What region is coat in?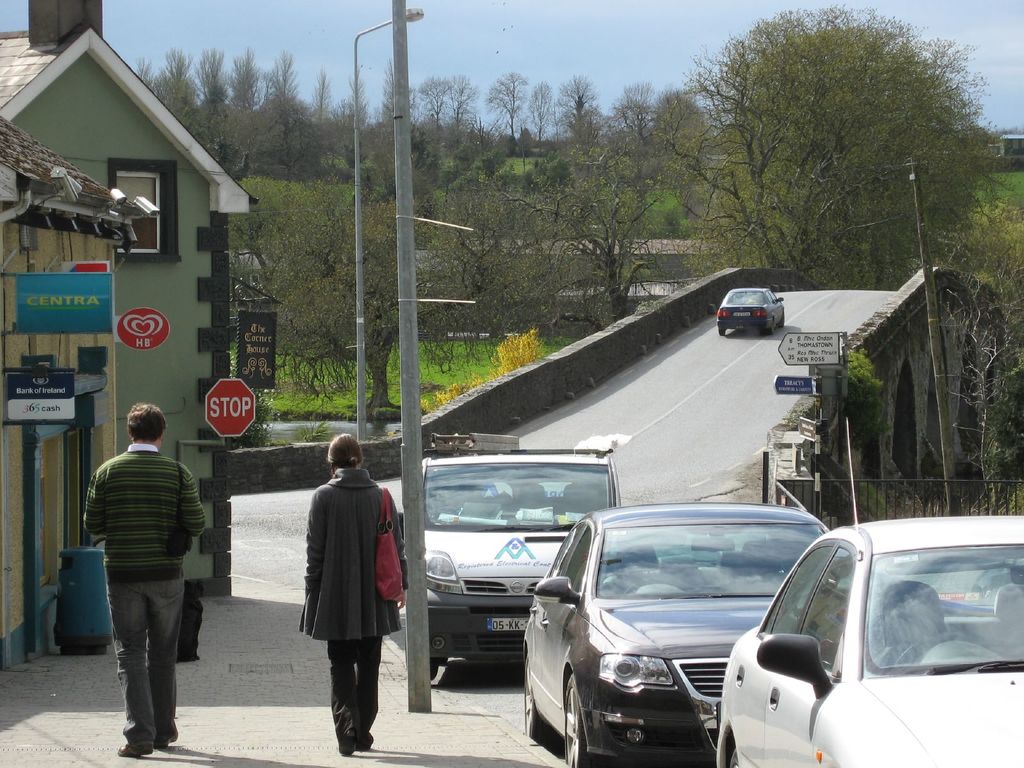
<box>289,474,383,678</box>.
